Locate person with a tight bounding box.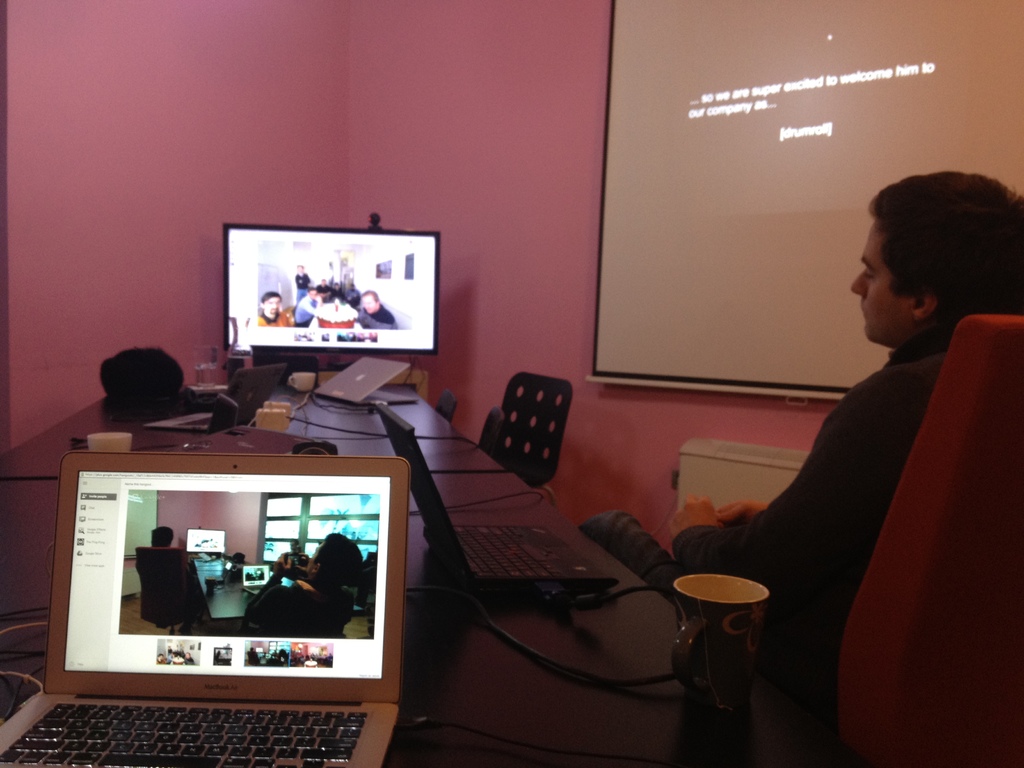
detection(140, 528, 207, 631).
